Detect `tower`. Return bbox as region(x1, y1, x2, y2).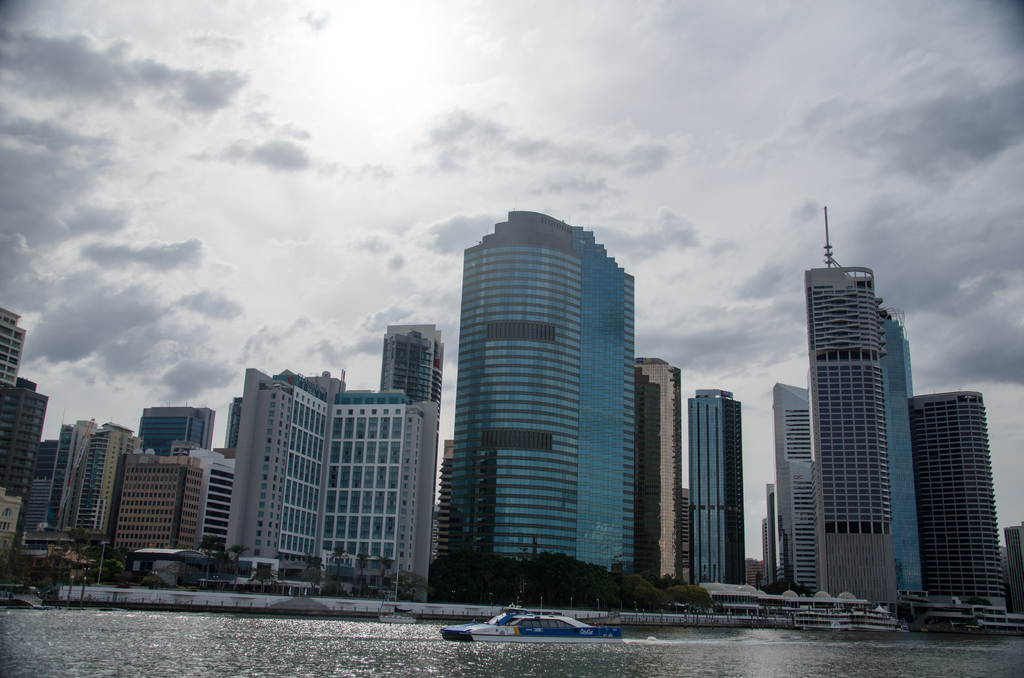
region(637, 353, 684, 583).
